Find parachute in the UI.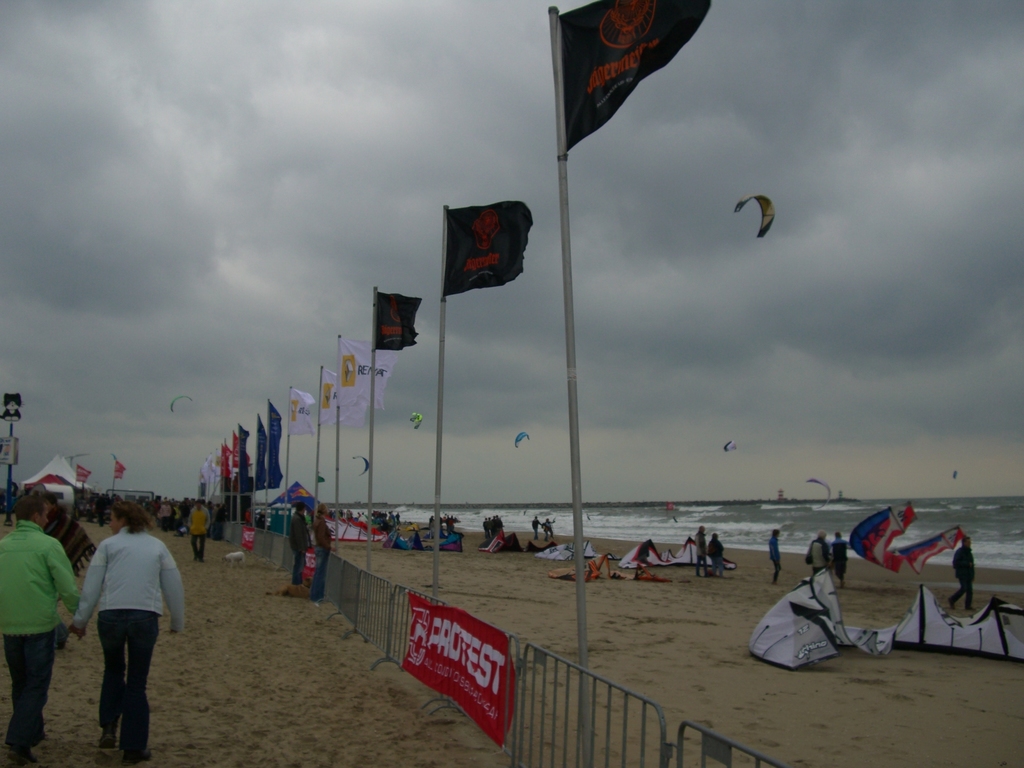
UI element at BBox(746, 568, 900, 670).
